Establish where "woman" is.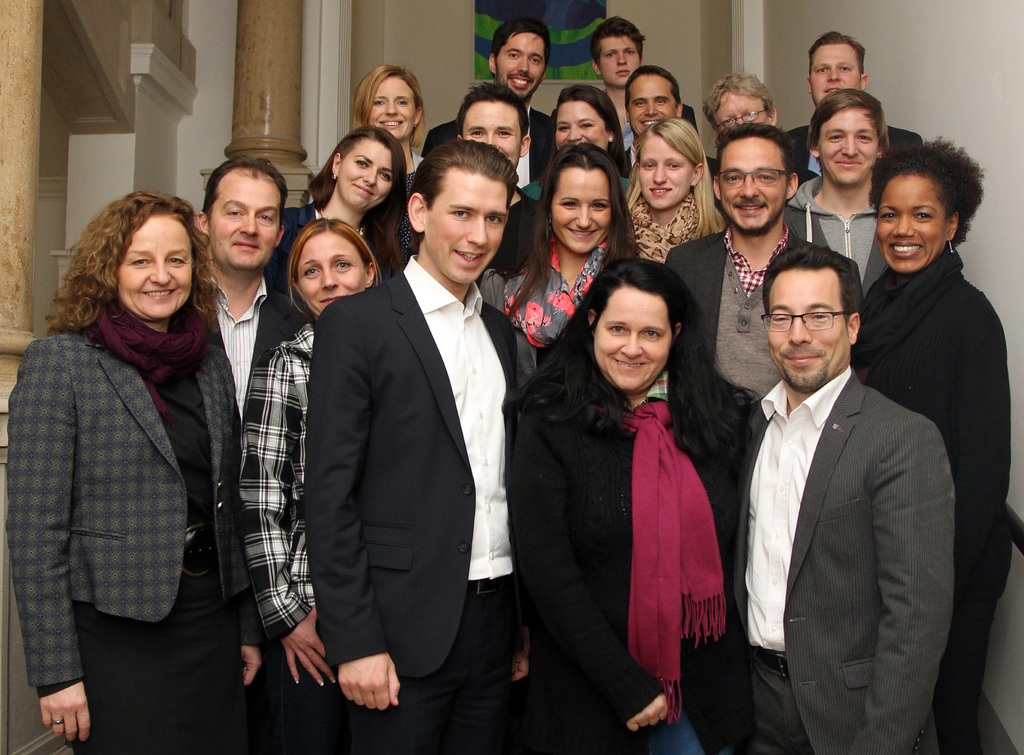
Established at BBox(499, 250, 755, 754).
